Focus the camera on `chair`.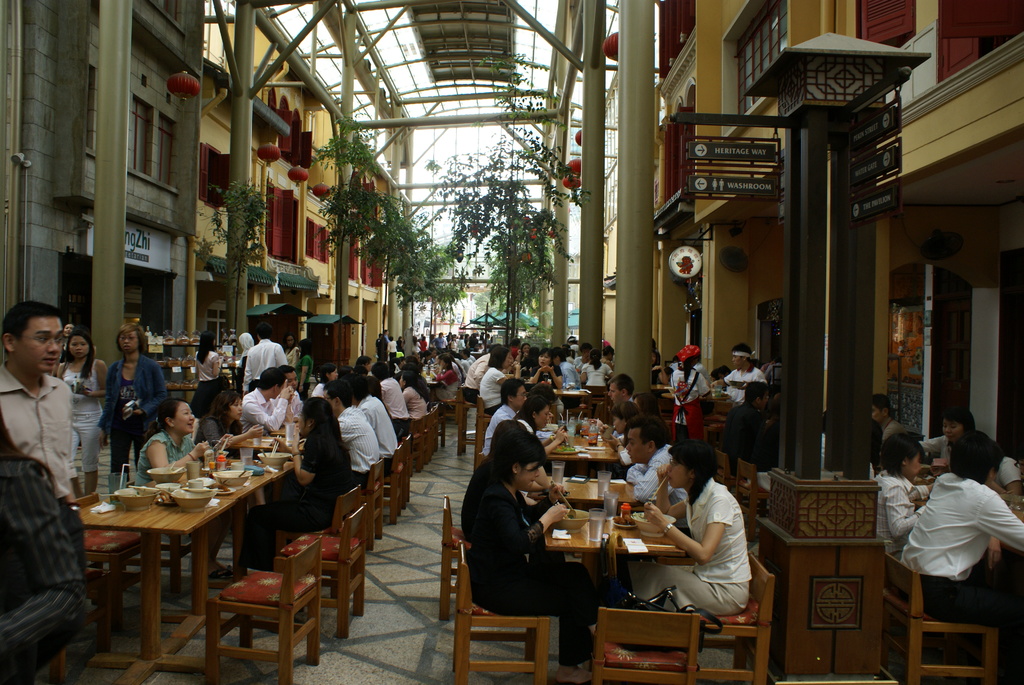
Focus region: 470/398/495/459.
